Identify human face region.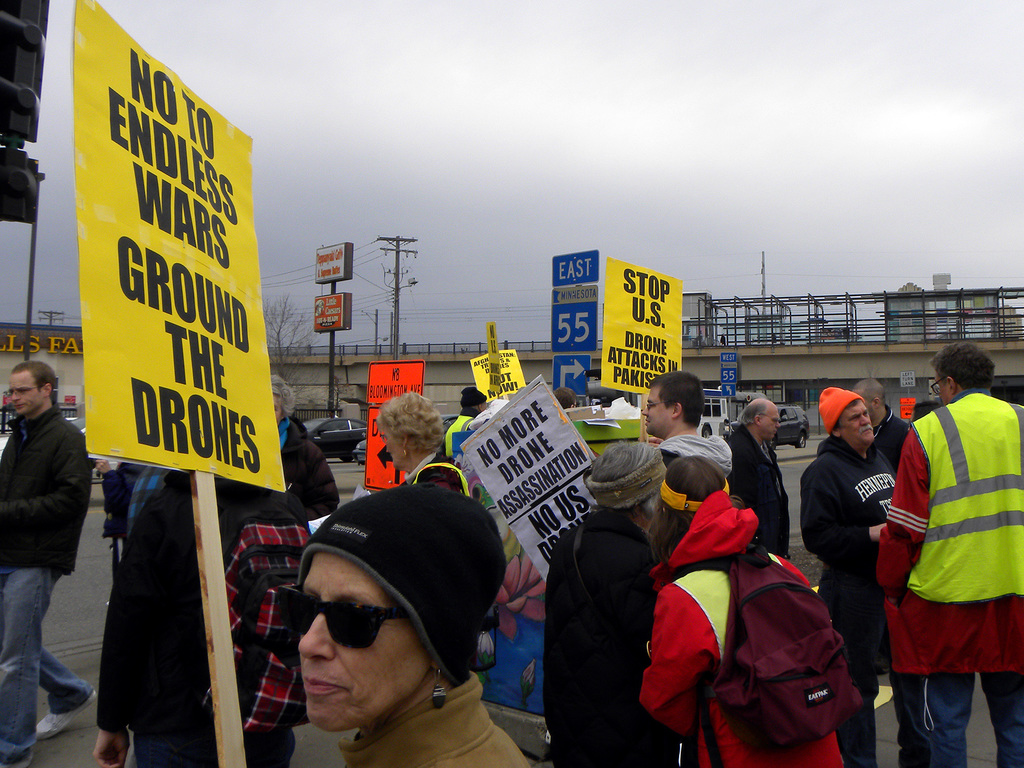
Region: pyautogui.locateOnScreen(293, 557, 401, 726).
